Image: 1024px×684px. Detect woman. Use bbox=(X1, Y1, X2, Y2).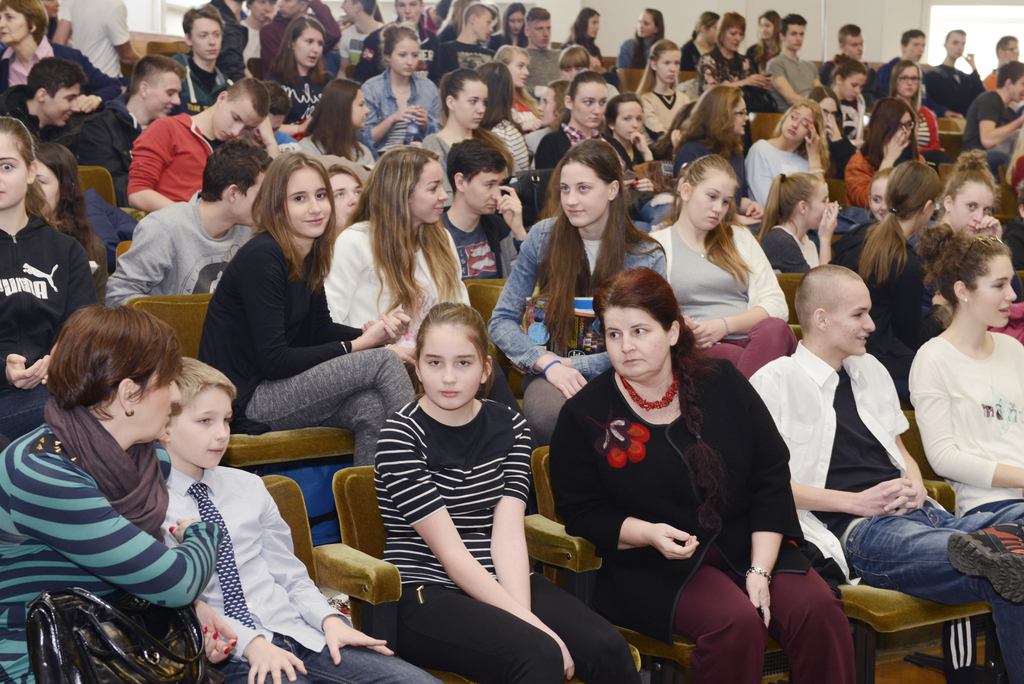
bbox=(479, 58, 544, 170).
